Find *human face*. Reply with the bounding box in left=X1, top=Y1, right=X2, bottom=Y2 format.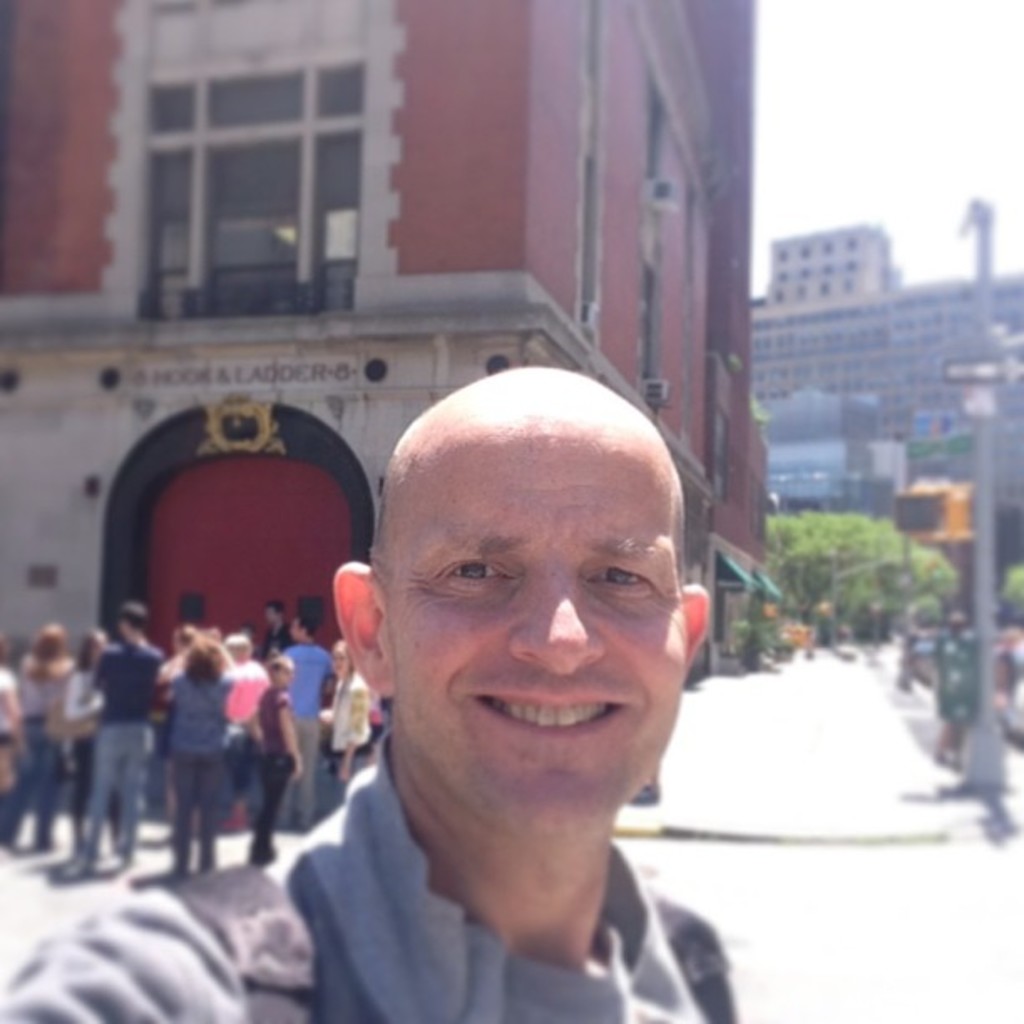
left=259, top=602, right=278, bottom=617.
